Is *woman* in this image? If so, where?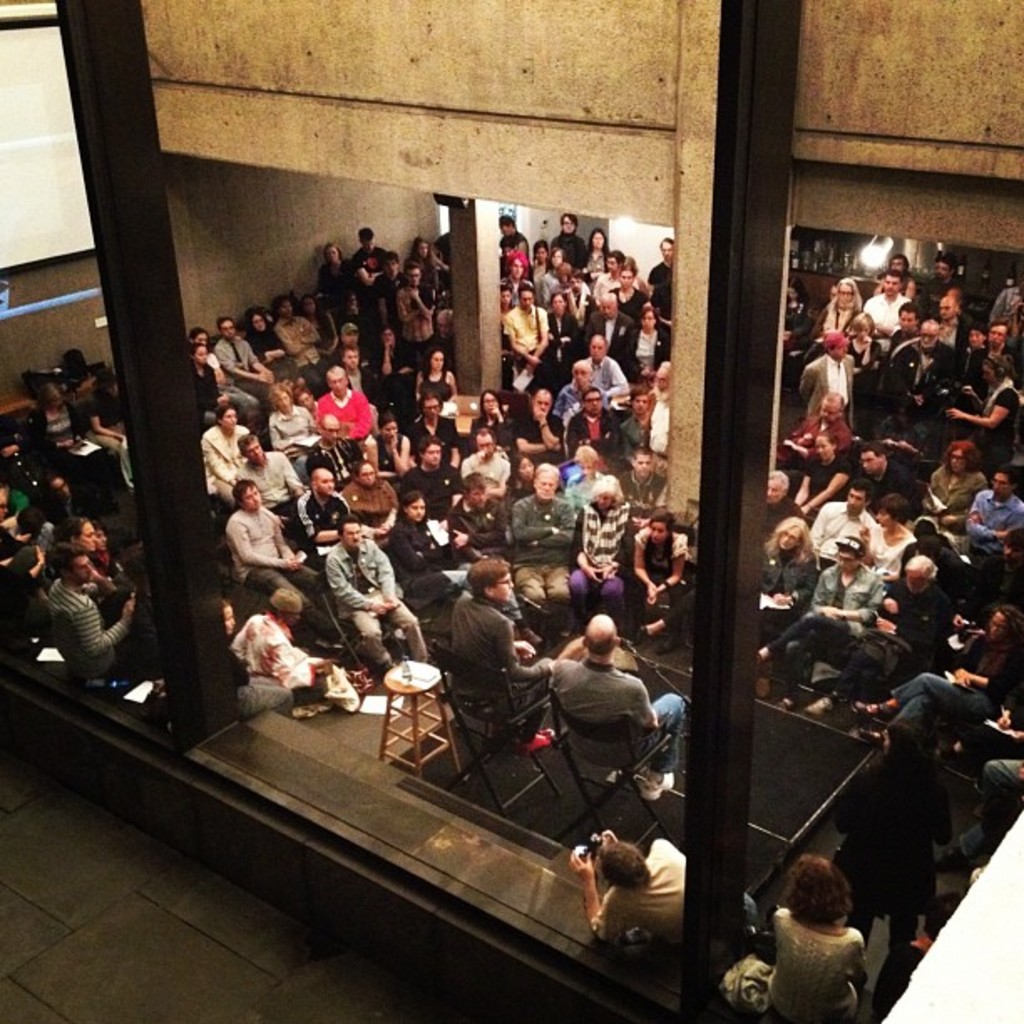
Yes, at 634:517:693:643.
